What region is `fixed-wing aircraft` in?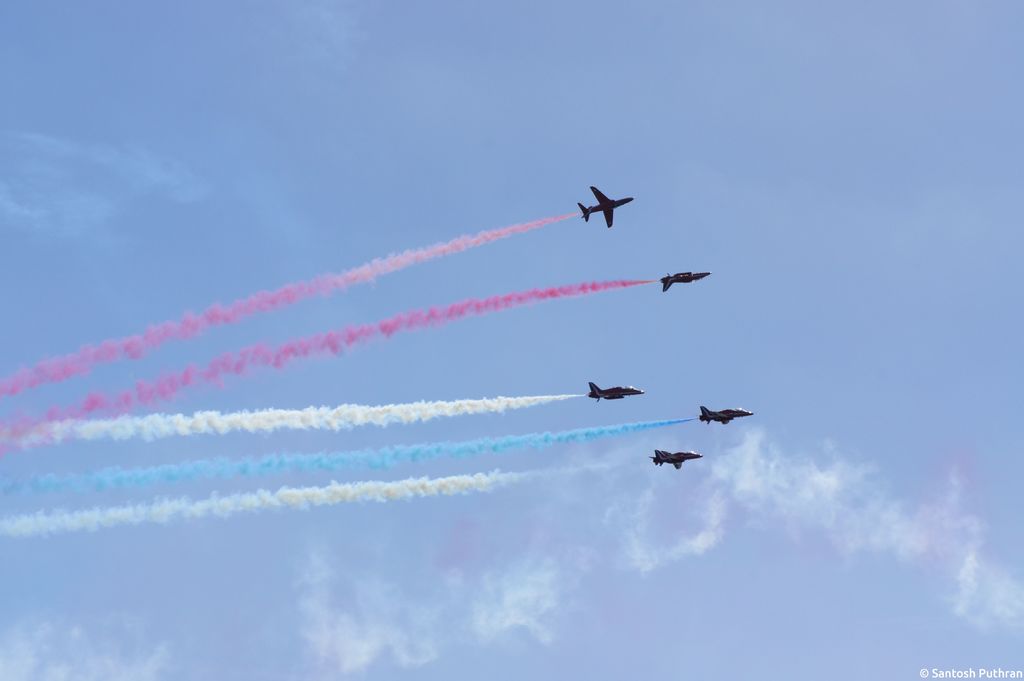
left=659, top=271, right=711, bottom=289.
